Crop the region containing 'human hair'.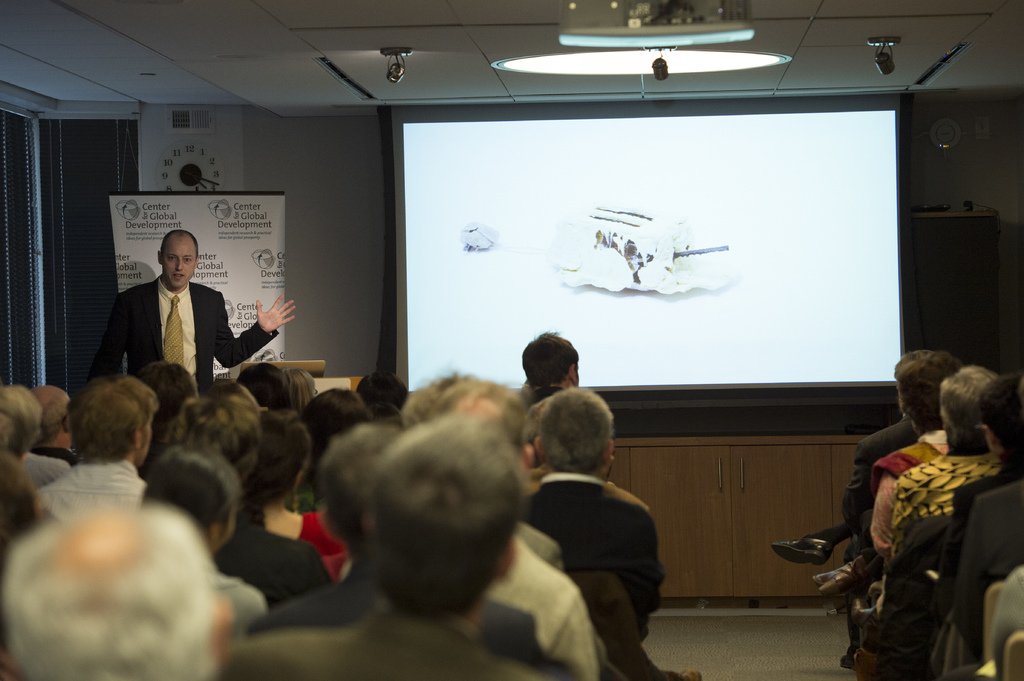
Crop region: [left=205, top=380, right=254, bottom=402].
